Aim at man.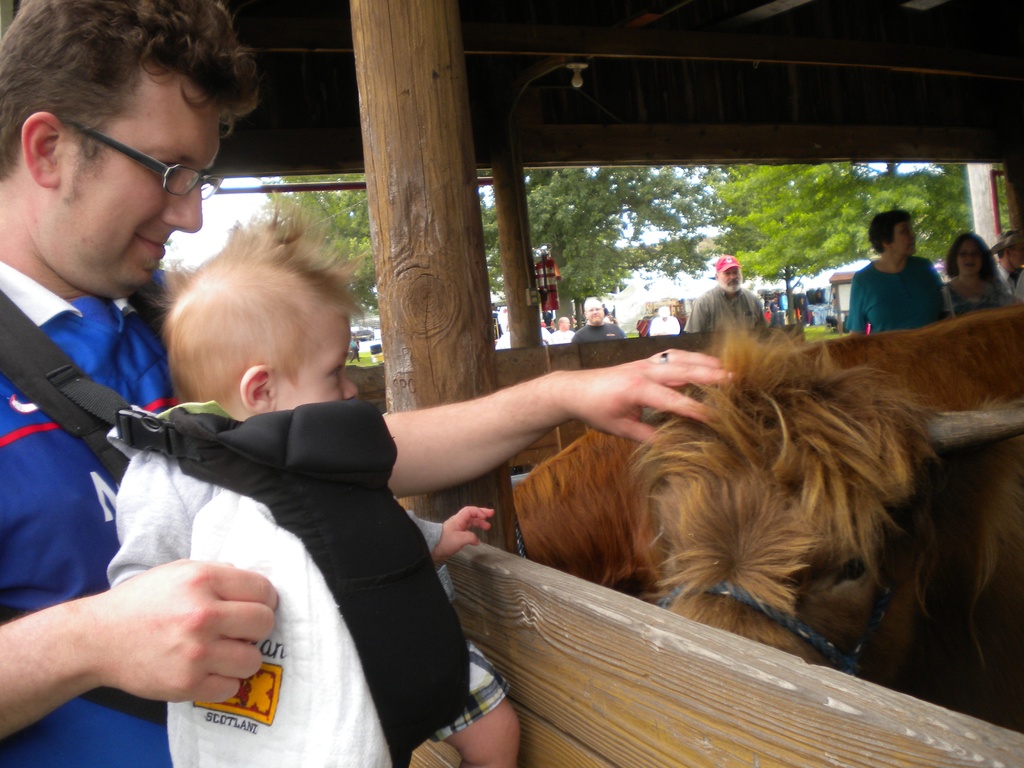
Aimed at [684,255,771,334].
